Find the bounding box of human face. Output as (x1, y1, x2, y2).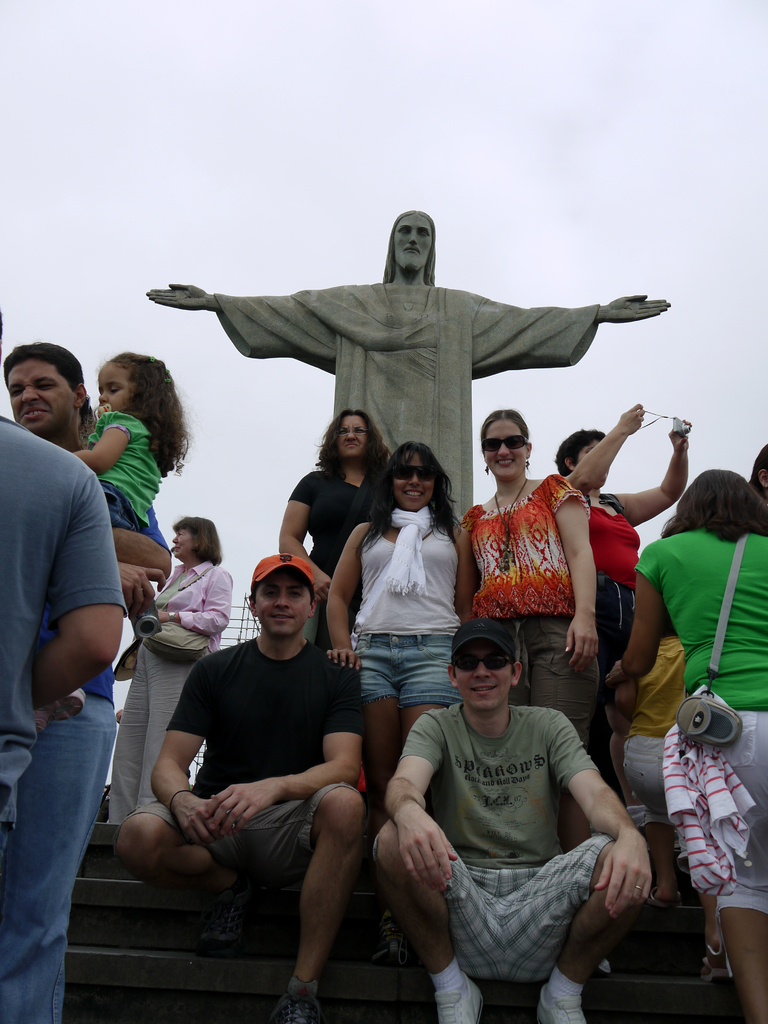
(396, 452, 437, 505).
